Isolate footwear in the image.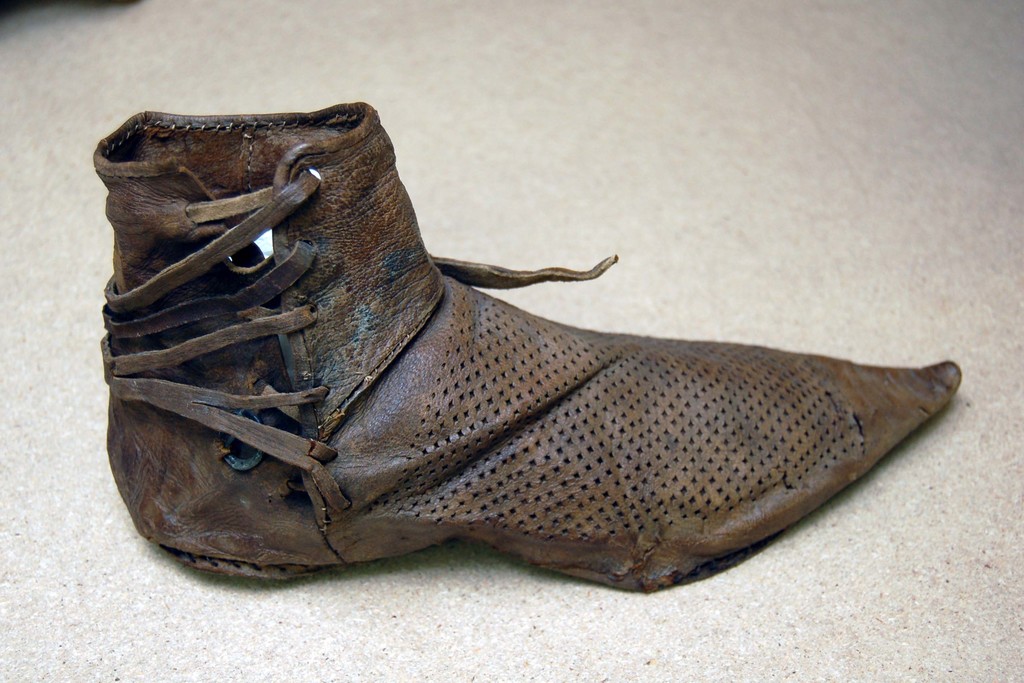
Isolated region: l=106, t=107, r=962, b=593.
